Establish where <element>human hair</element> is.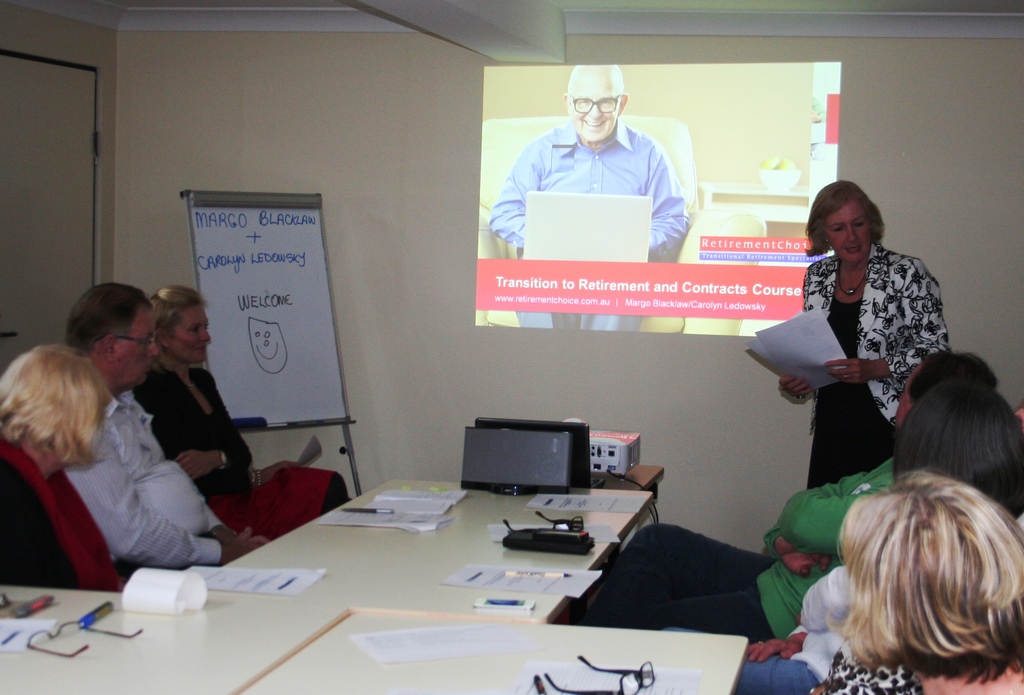
Established at [left=61, top=281, right=143, bottom=353].
